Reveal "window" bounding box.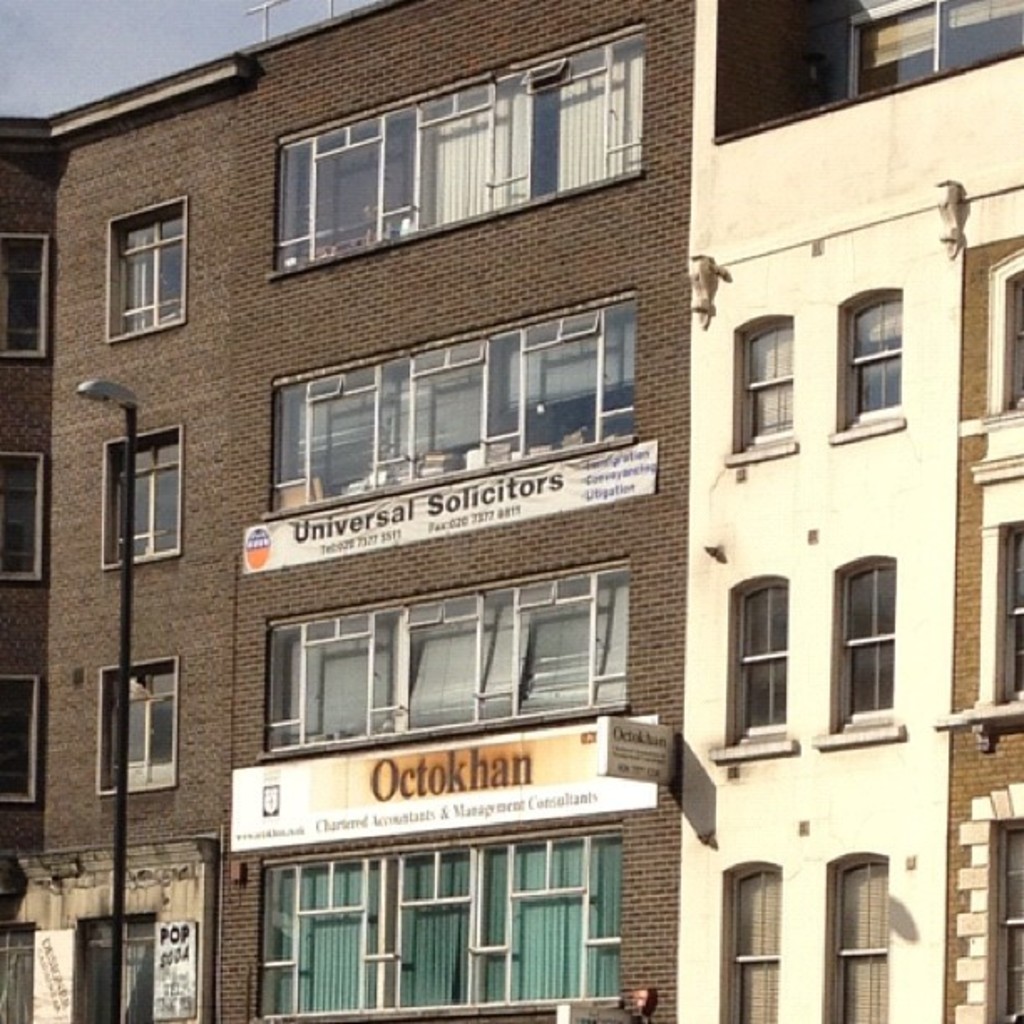
Revealed: <region>721, 855, 783, 1022</region>.
